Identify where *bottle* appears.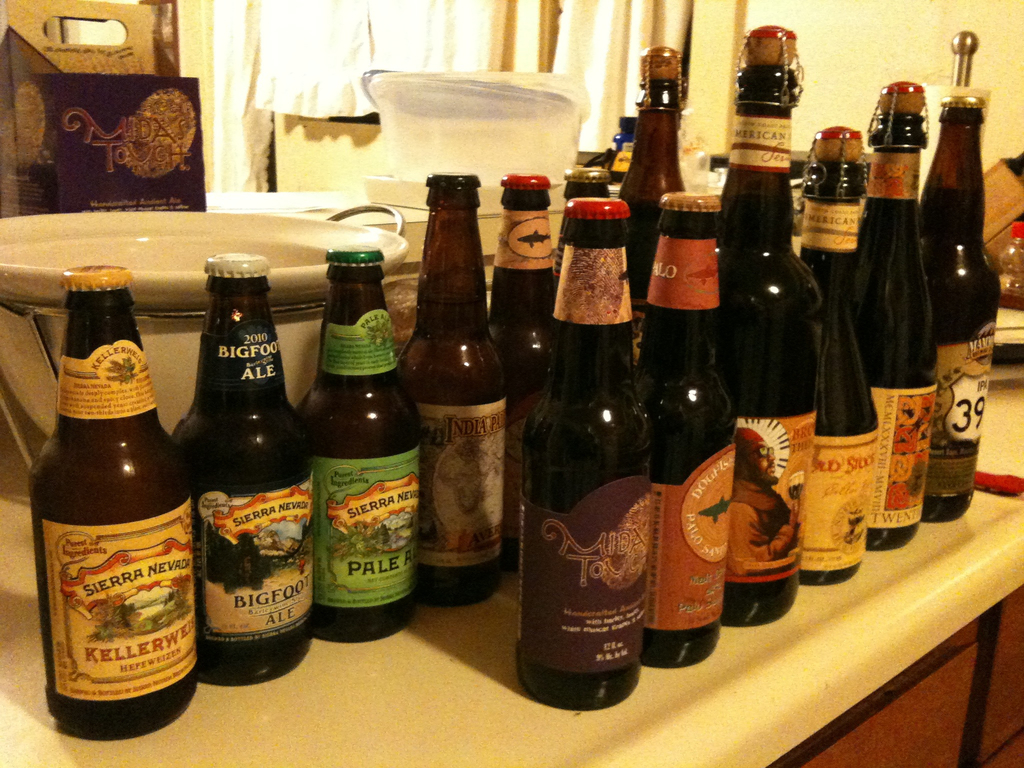
Appears at bbox(873, 70, 940, 579).
